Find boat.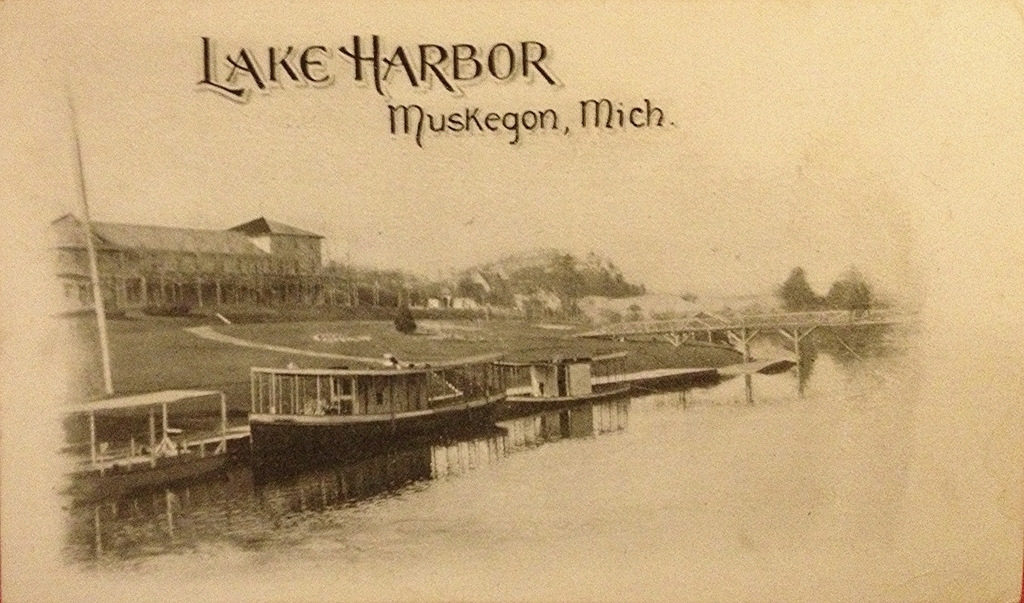
(240,353,510,472).
